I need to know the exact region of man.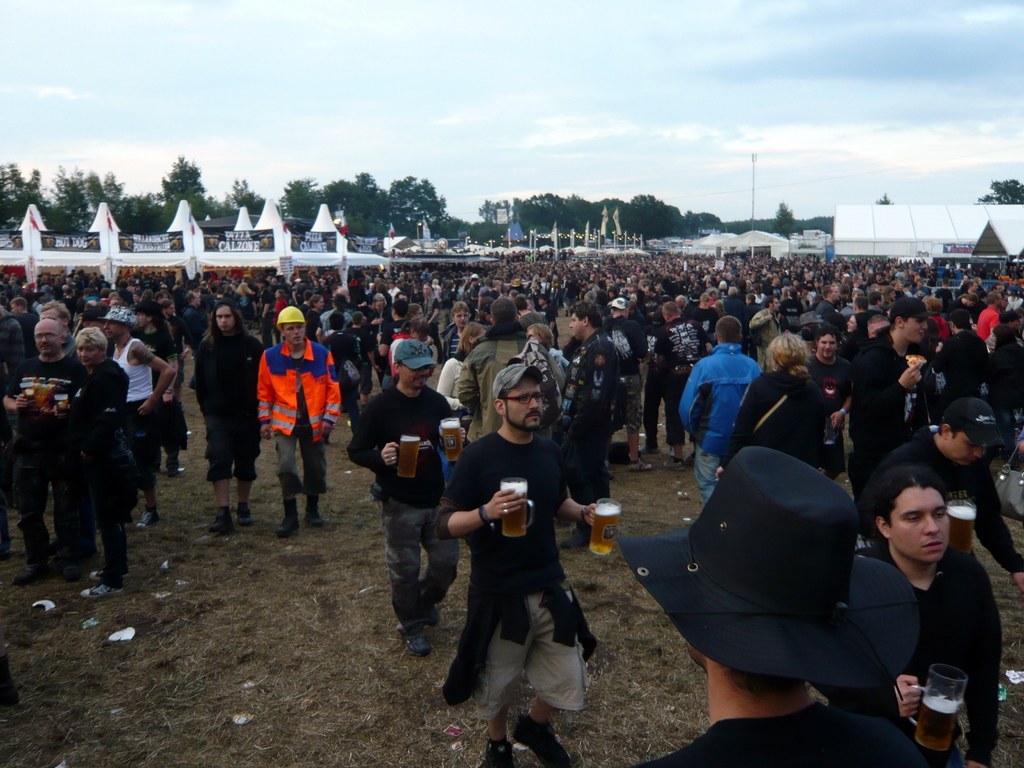
Region: {"left": 970, "top": 292, "right": 1002, "bottom": 342}.
